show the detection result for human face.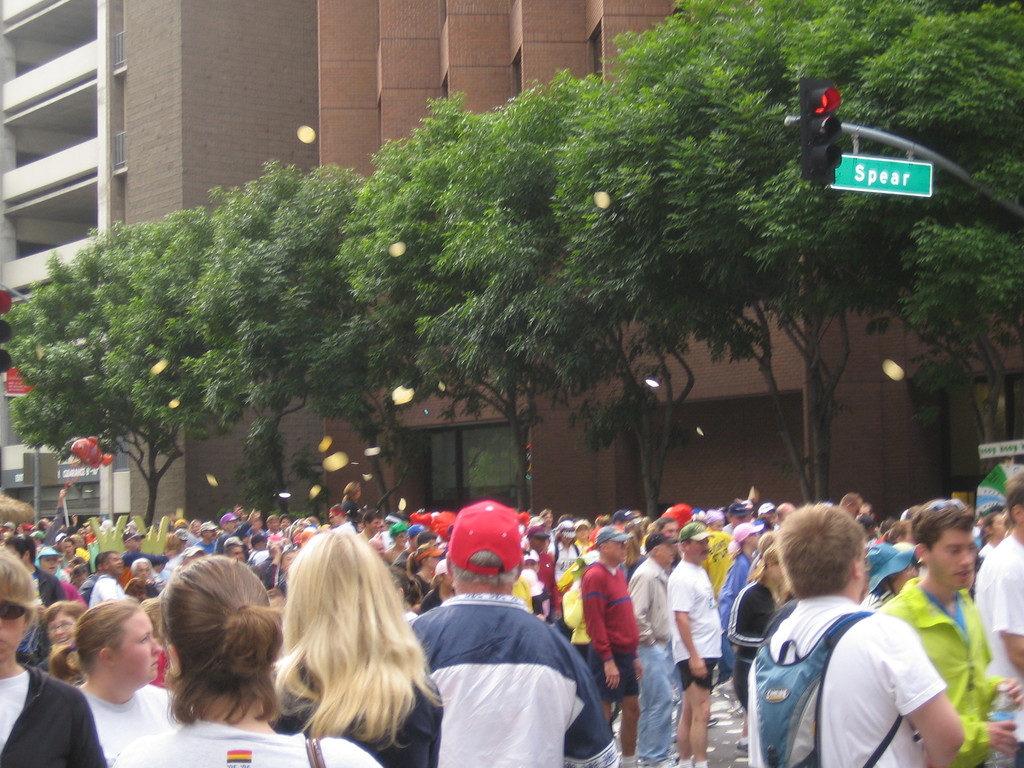
locate(116, 612, 161, 685).
